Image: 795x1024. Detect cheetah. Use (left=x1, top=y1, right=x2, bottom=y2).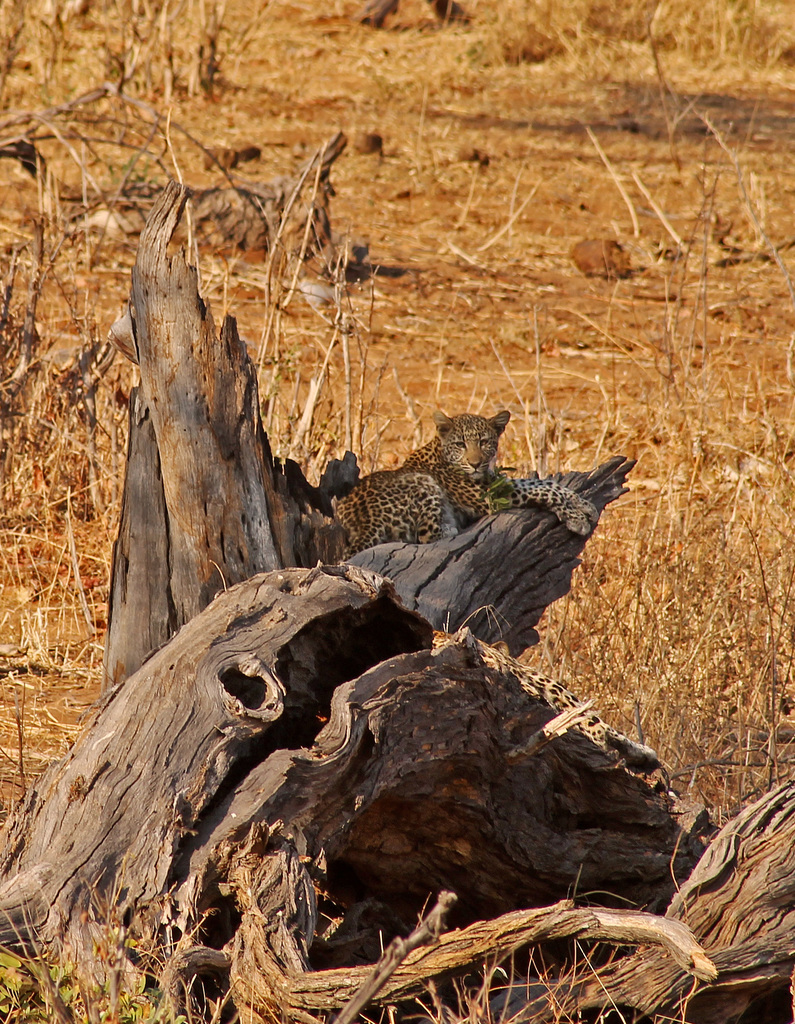
(left=333, top=410, right=605, bottom=564).
